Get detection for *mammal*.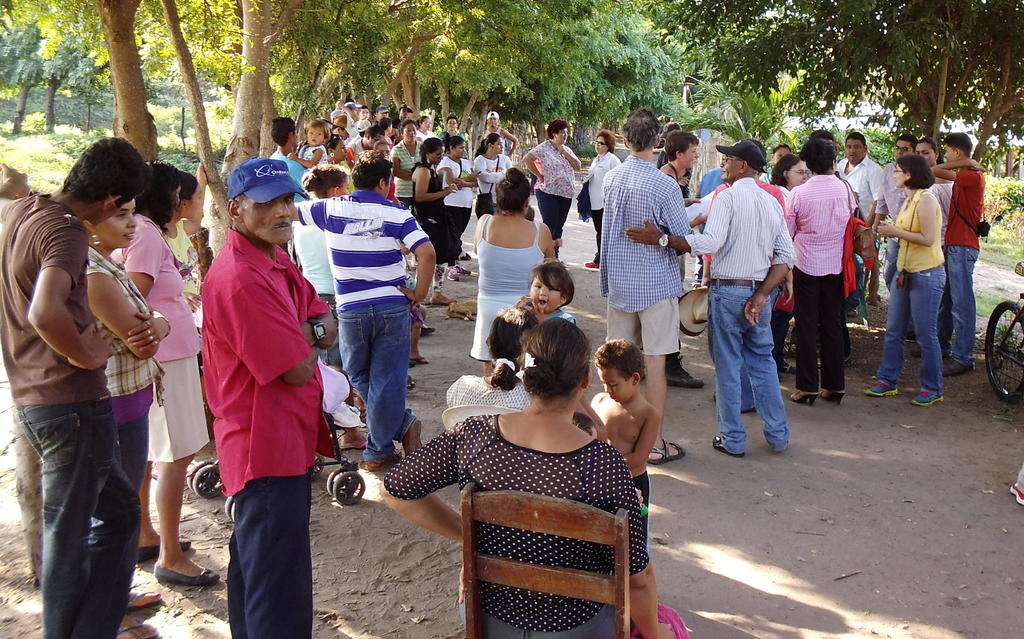
Detection: box=[355, 104, 367, 122].
